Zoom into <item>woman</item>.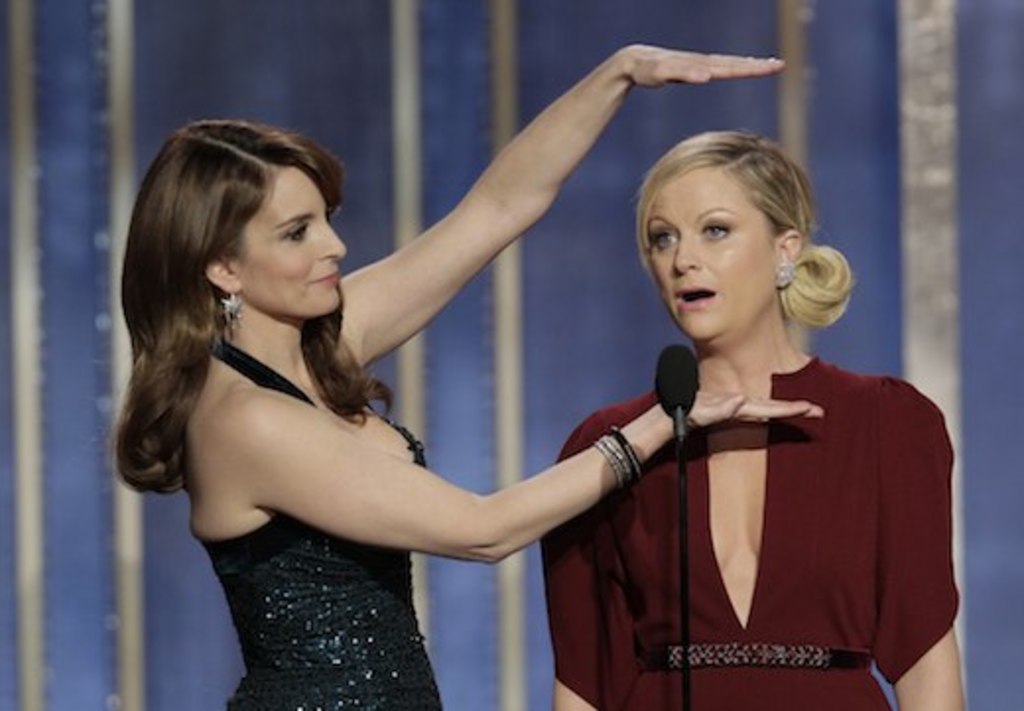
Zoom target: [left=96, top=37, right=835, bottom=709].
